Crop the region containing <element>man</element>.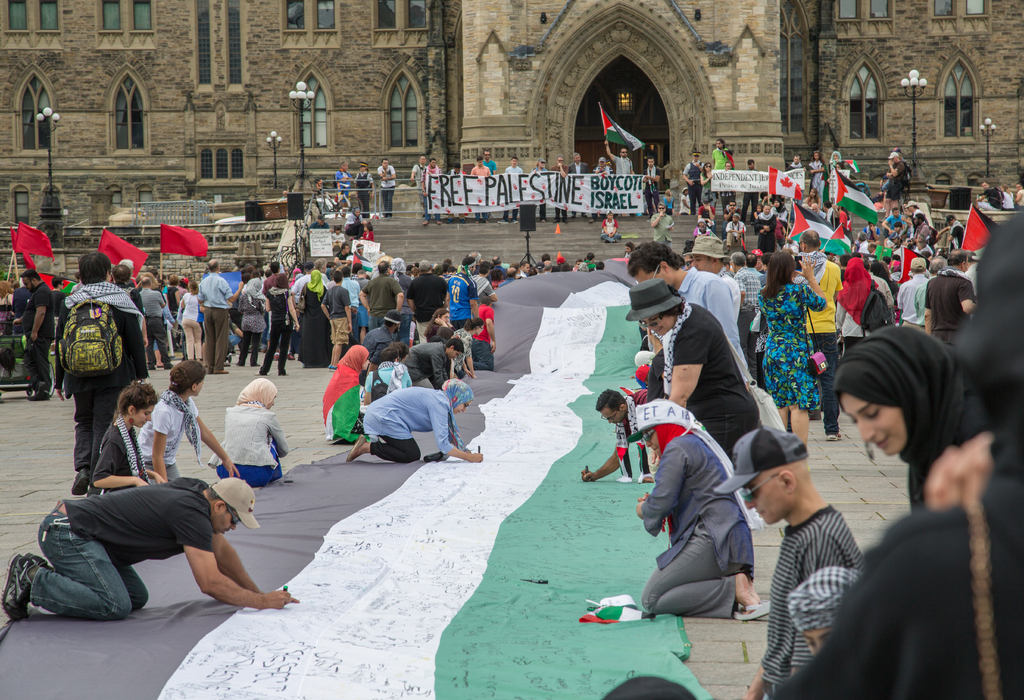
Crop region: rect(517, 260, 535, 279).
